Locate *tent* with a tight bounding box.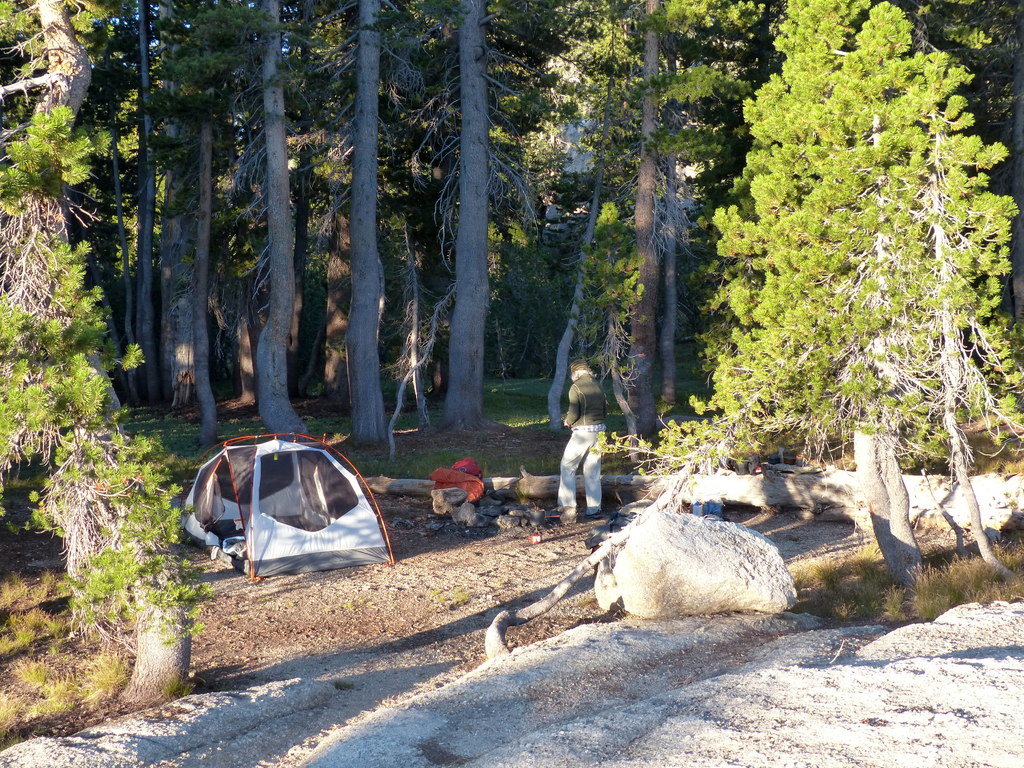
select_region(175, 442, 388, 587).
